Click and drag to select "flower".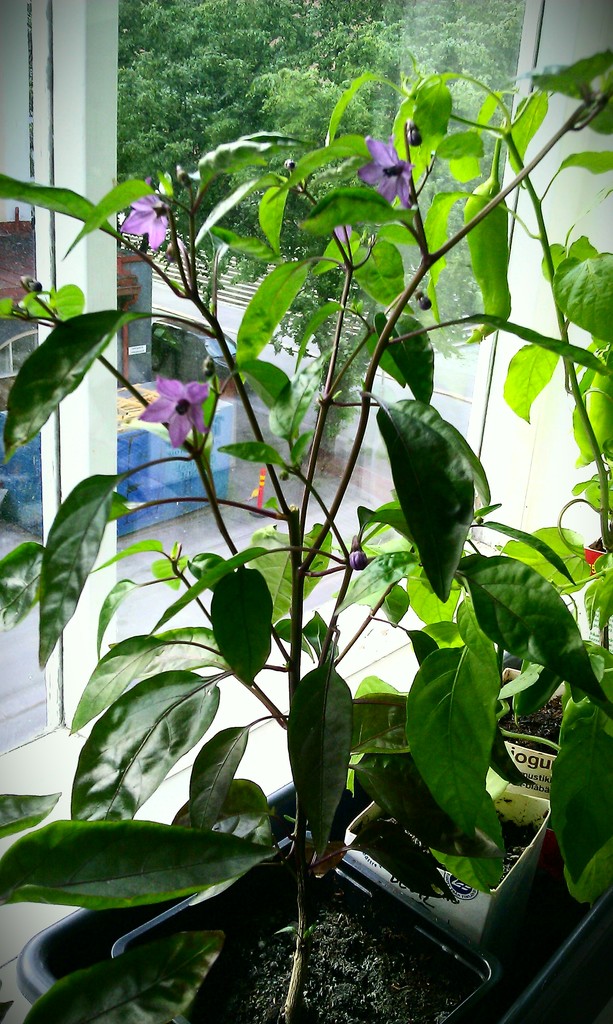
Selection: 132 371 217 449.
